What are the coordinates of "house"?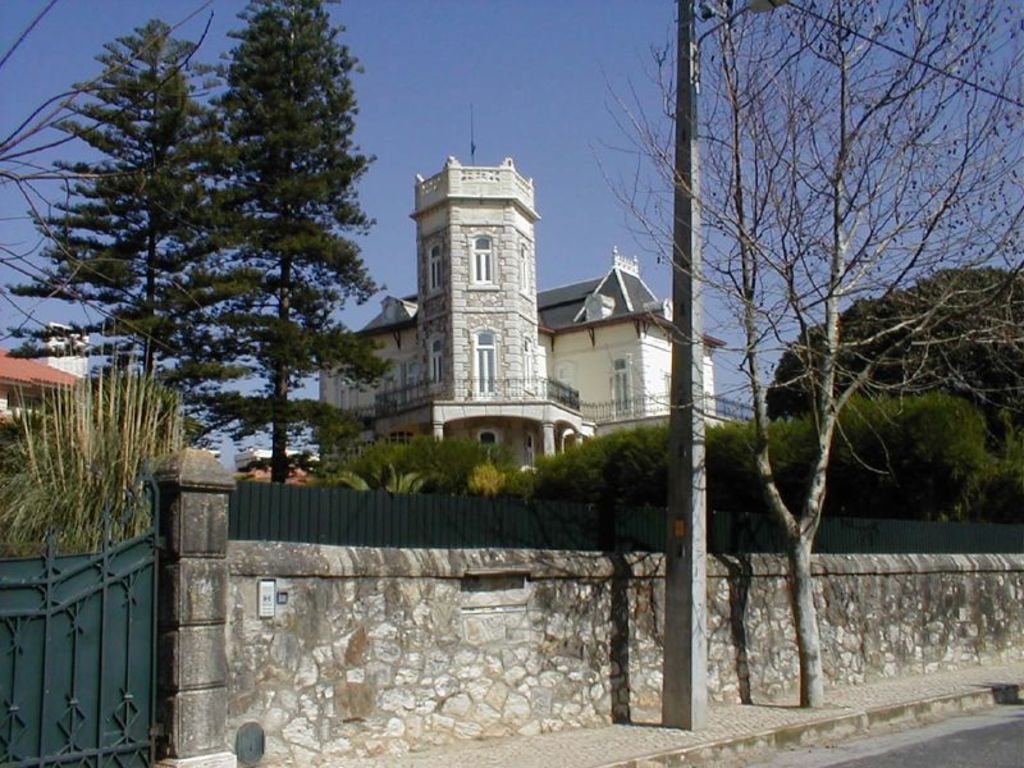
(left=332, top=183, right=593, bottom=485).
